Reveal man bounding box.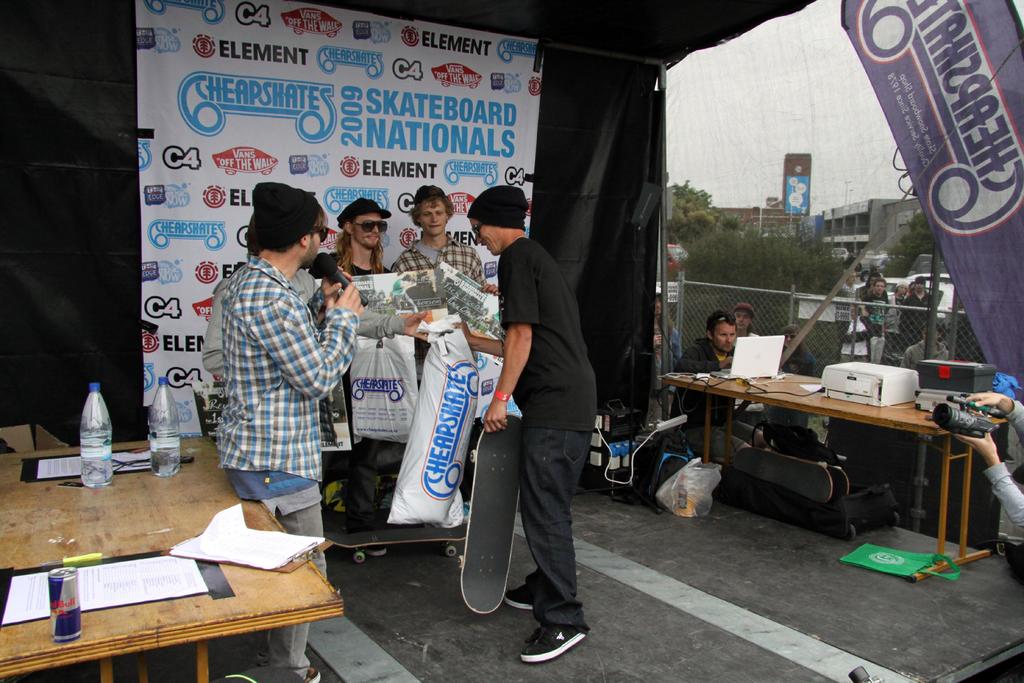
Revealed: select_region(307, 192, 390, 506).
